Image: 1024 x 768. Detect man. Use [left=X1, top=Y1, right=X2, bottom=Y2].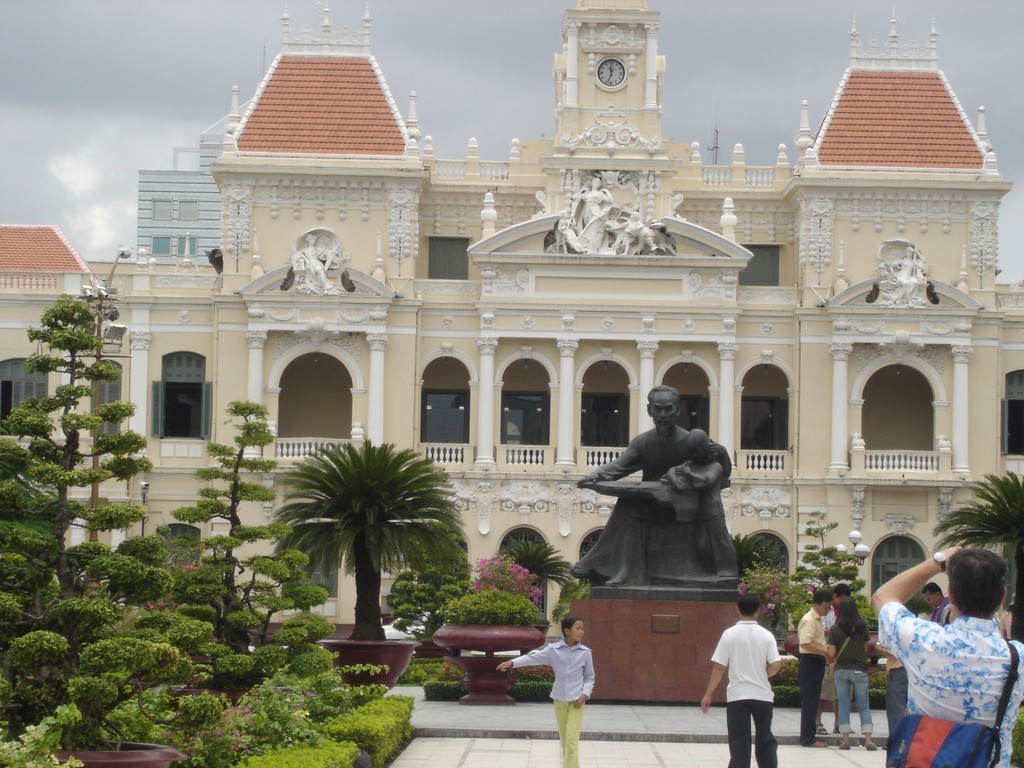
[left=697, top=598, right=780, bottom=767].
